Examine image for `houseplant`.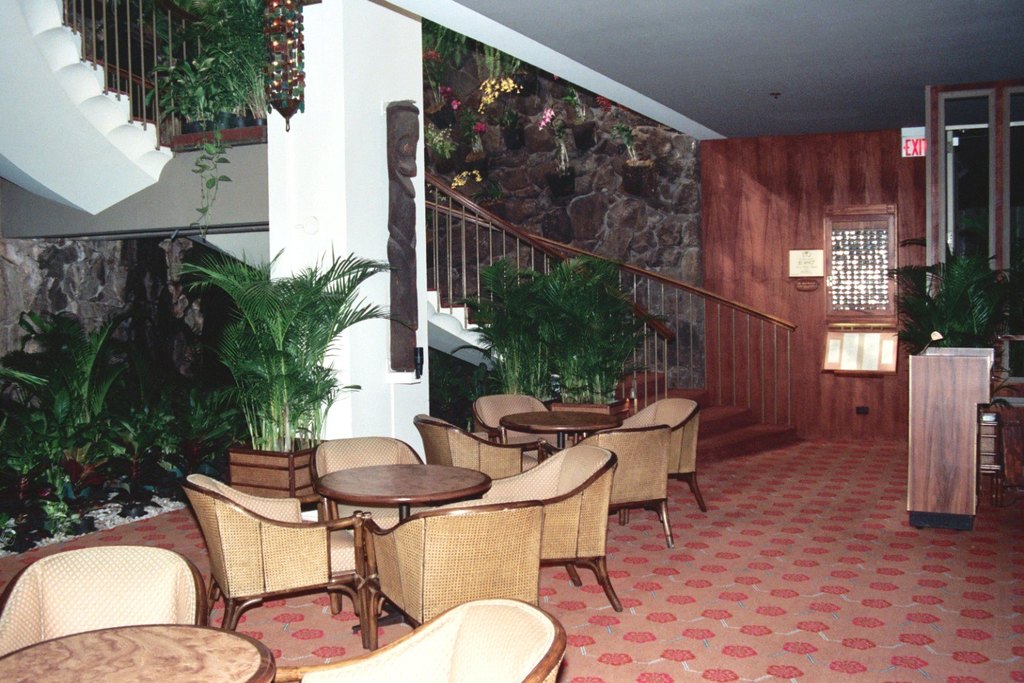
Examination result: <box>551,75,597,152</box>.
